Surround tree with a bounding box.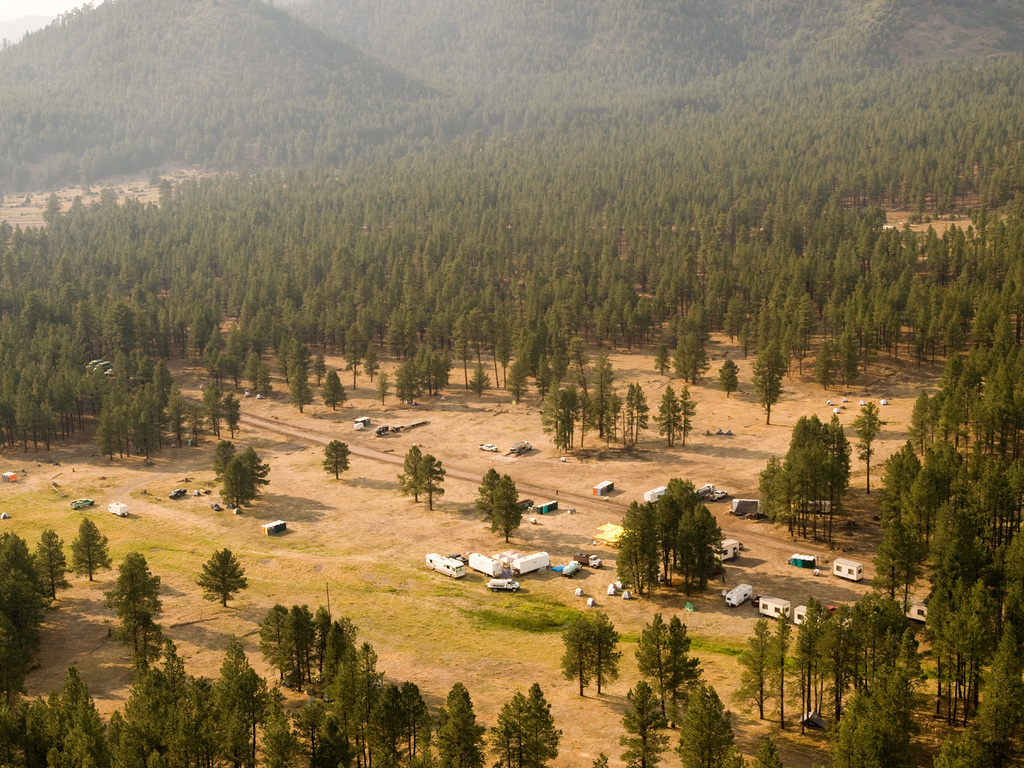
854 394 888 501.
